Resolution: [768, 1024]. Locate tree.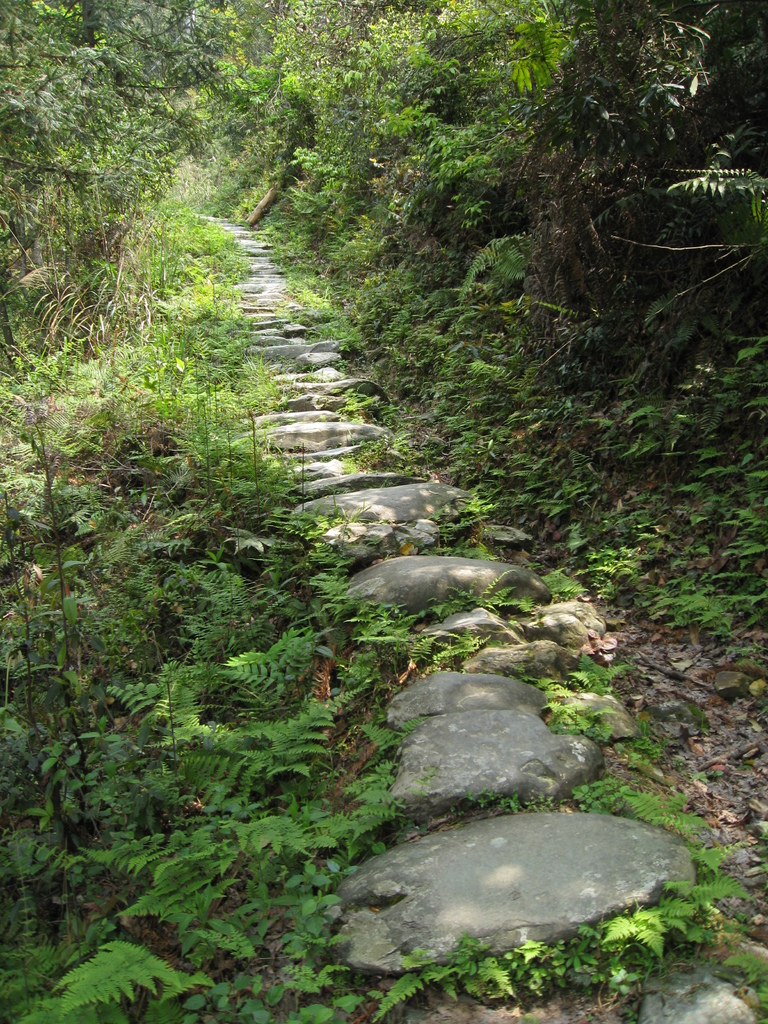
detection(0, 3, 280, 384).
